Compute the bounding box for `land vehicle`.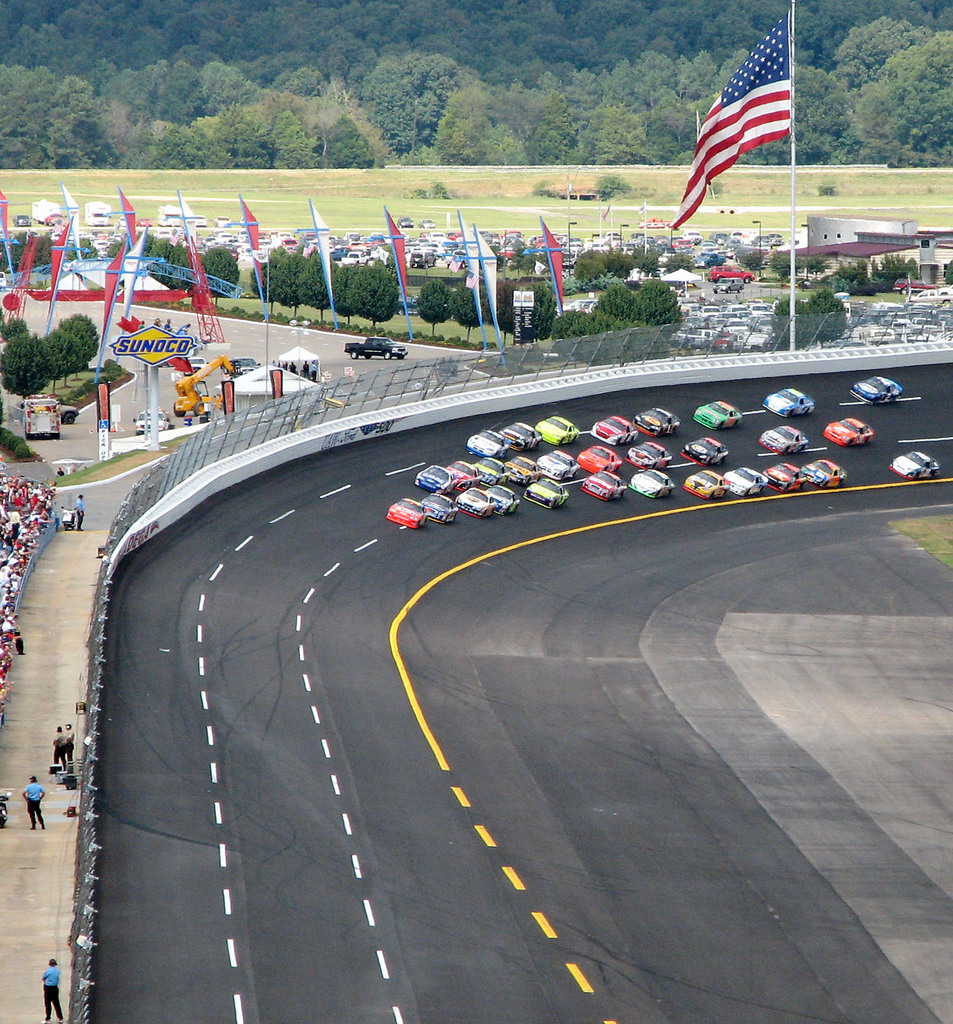
(left=19, top=394, right=61, bottom=444).
